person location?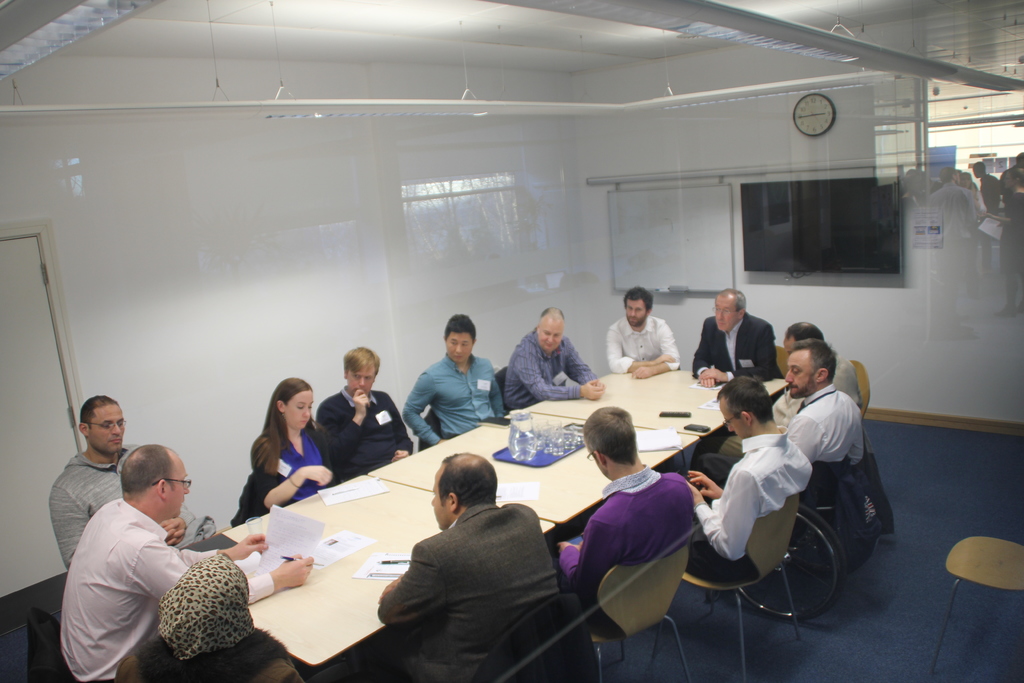
[399,309,508,446]
